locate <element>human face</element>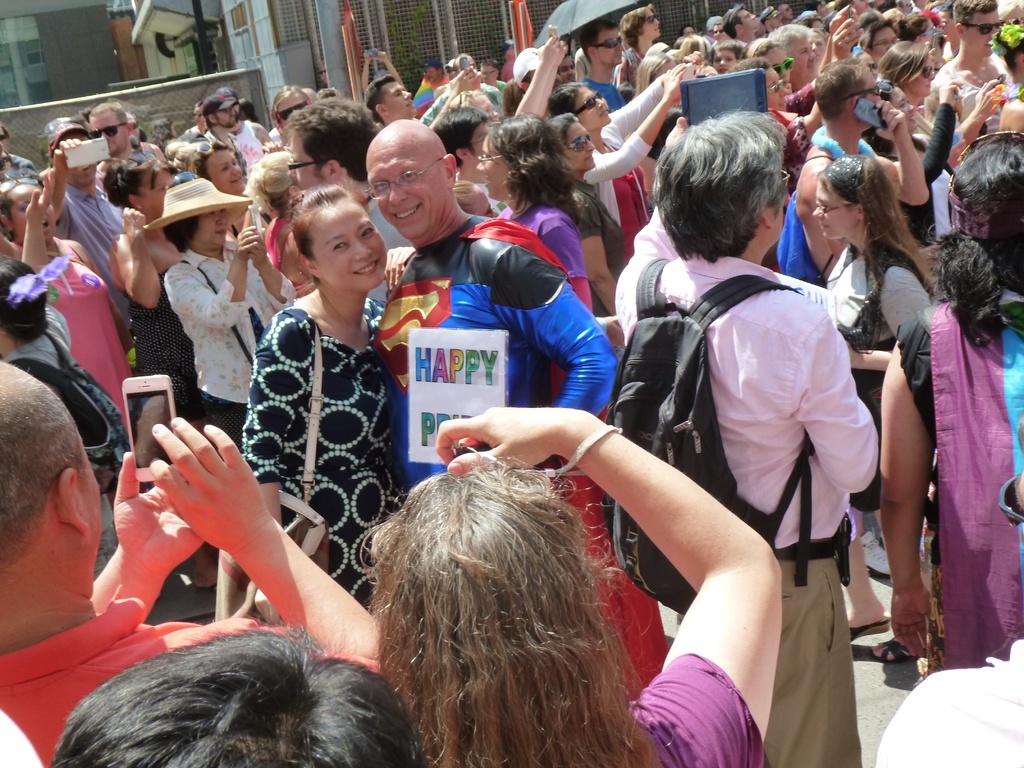
[864, 69, 883, 101]
